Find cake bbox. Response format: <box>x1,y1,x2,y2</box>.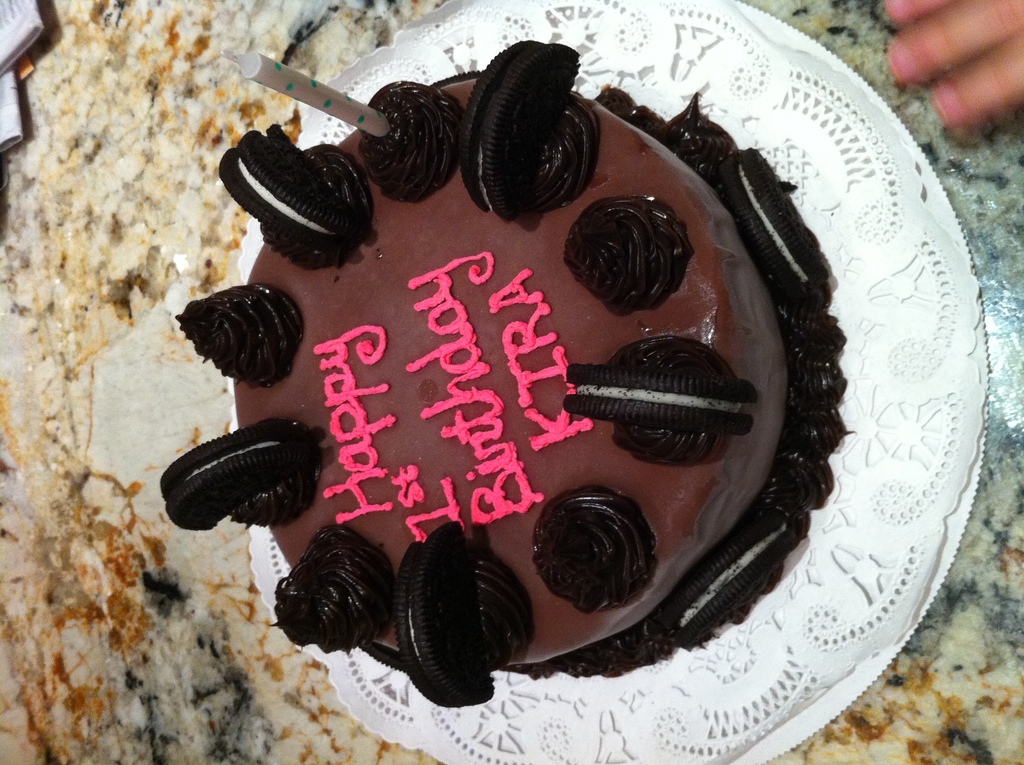
<box>154,40,836,704</box>.
